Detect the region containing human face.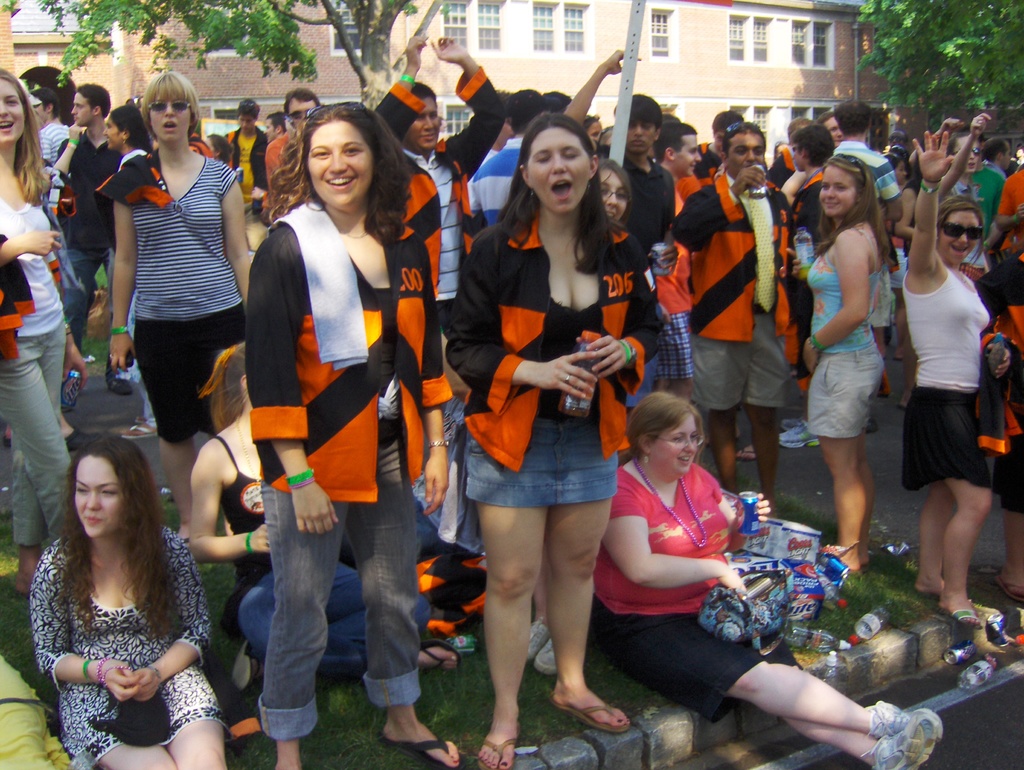
[x1=146, y1=83, x2=191, y2=136].
